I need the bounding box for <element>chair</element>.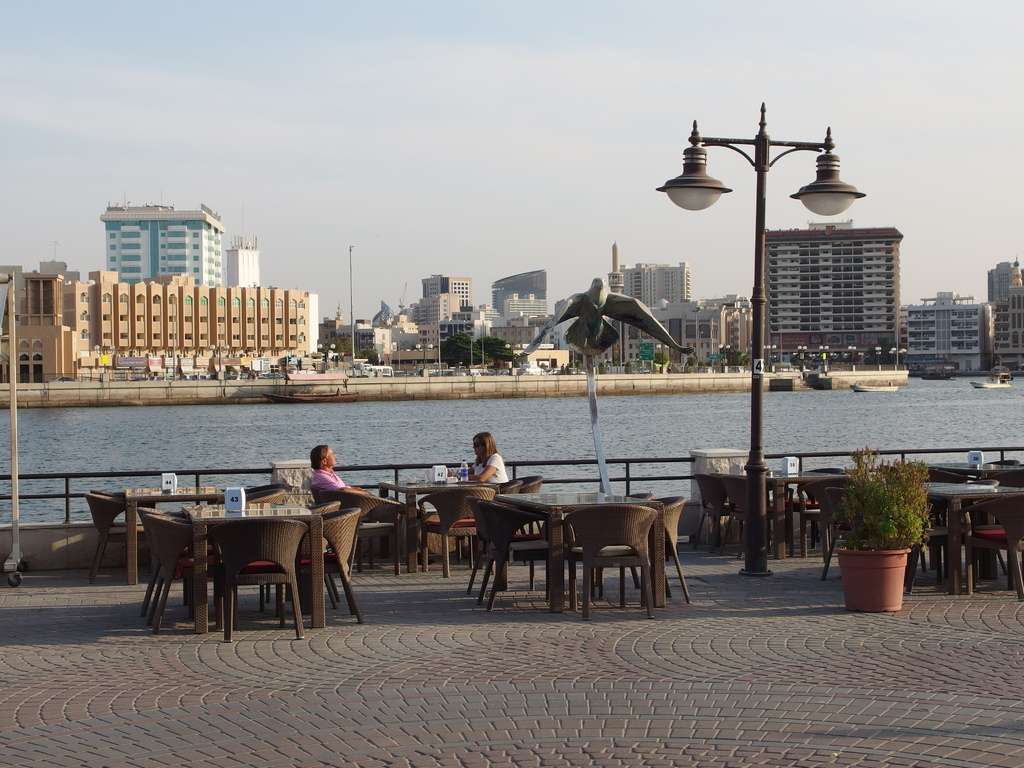
Here it is: BBox(212, 516, 308, 639).
